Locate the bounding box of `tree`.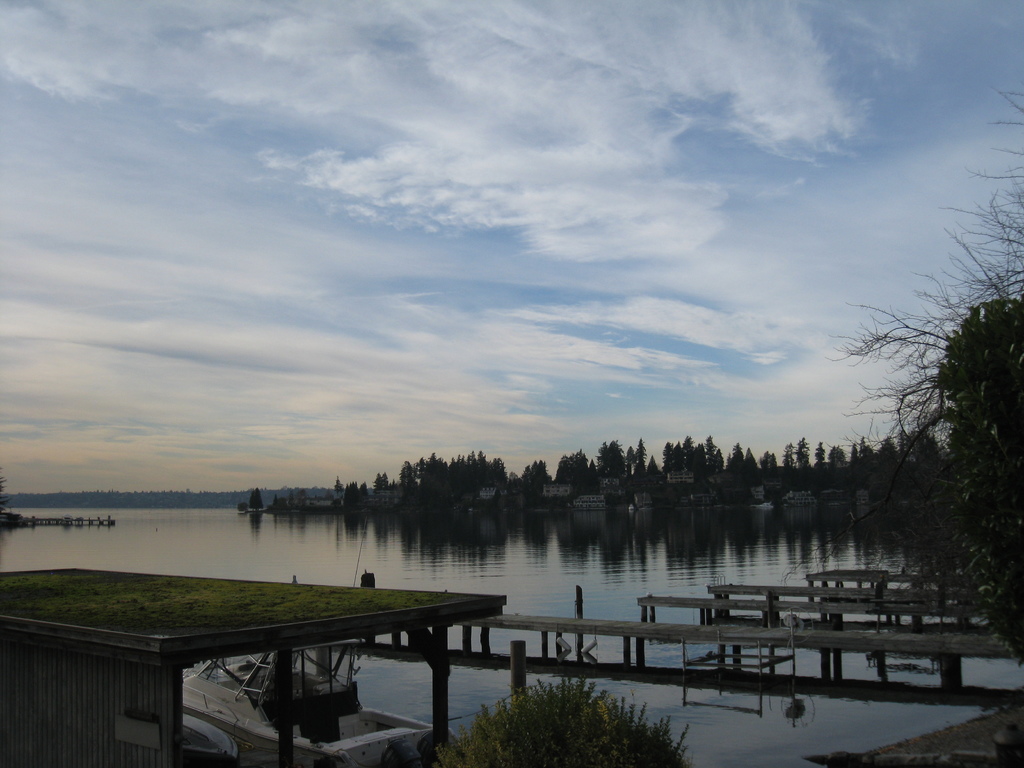
Bounding box: <bbox>932, 293, 1023, 516</bbox>.
